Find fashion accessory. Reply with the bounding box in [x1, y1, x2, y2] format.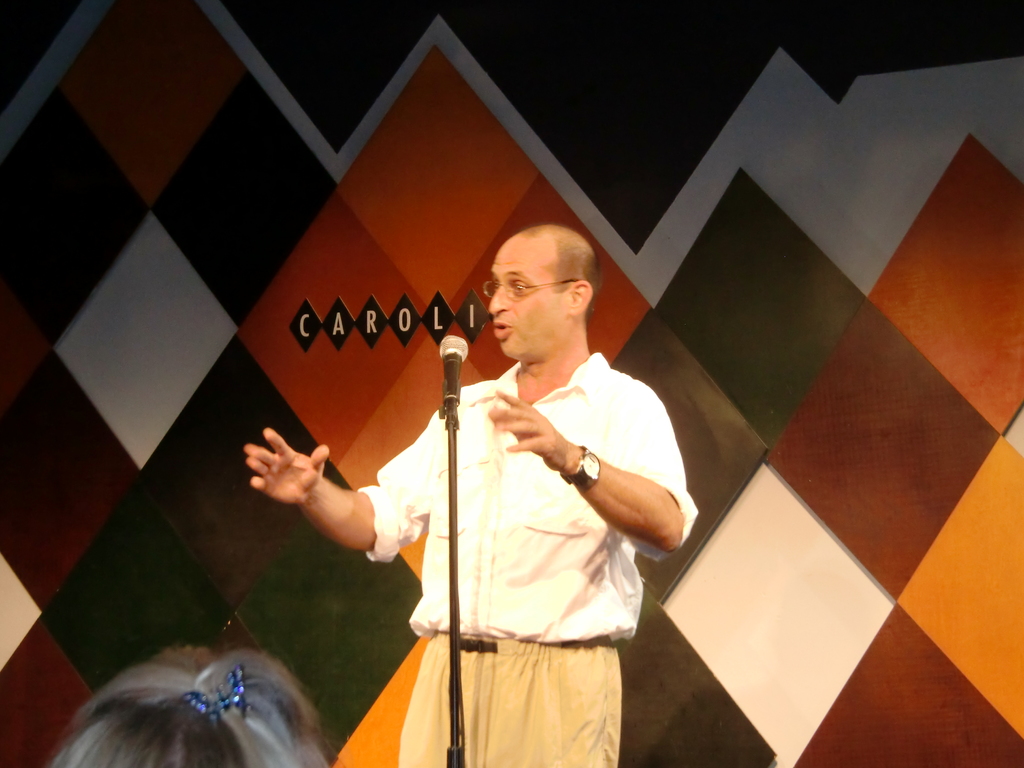
[559, 441, 598, 498].
